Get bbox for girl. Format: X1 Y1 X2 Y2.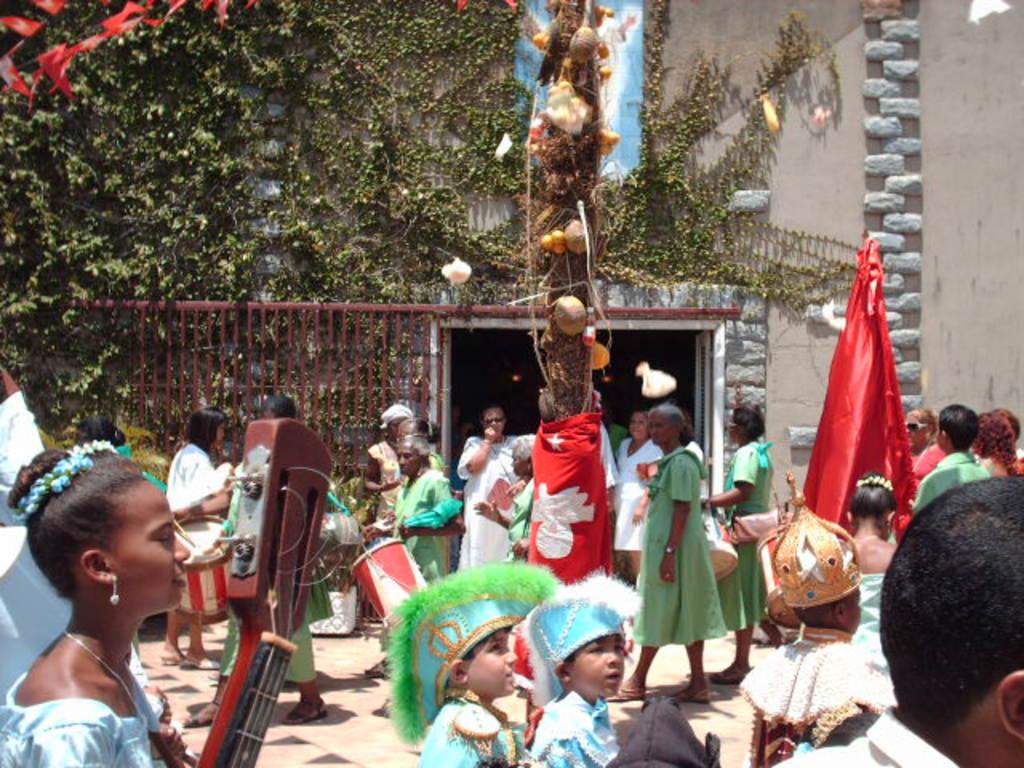
906 402 944 498.
